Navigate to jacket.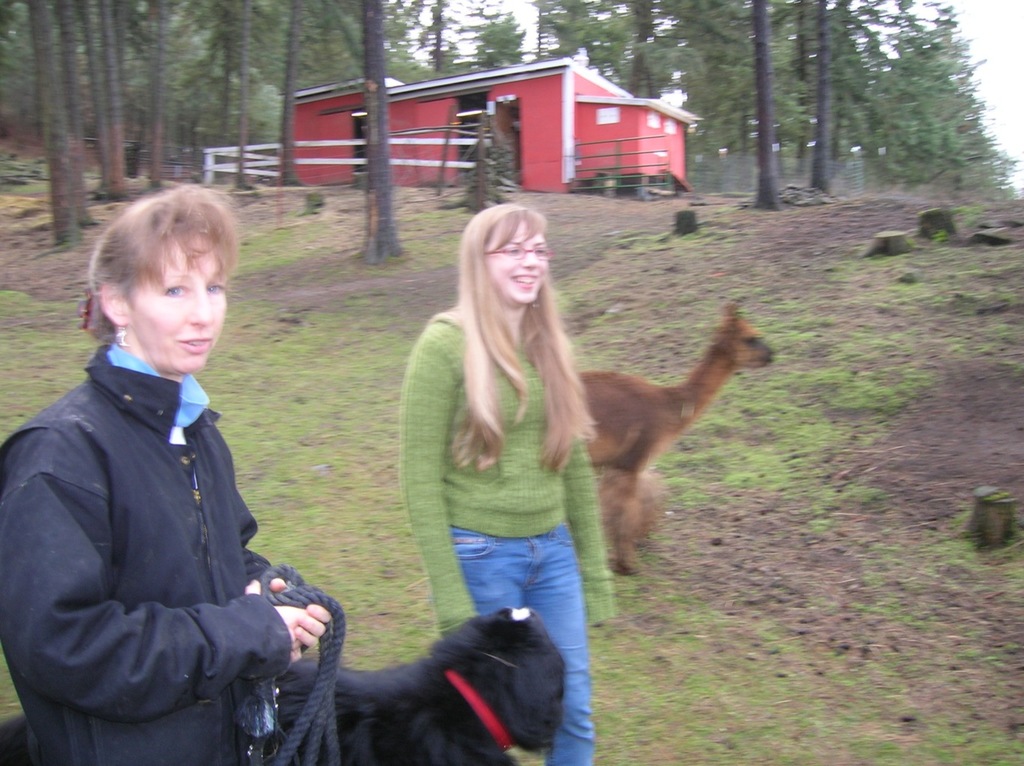
Navigation target: detection(13, 253, 319, 743).
